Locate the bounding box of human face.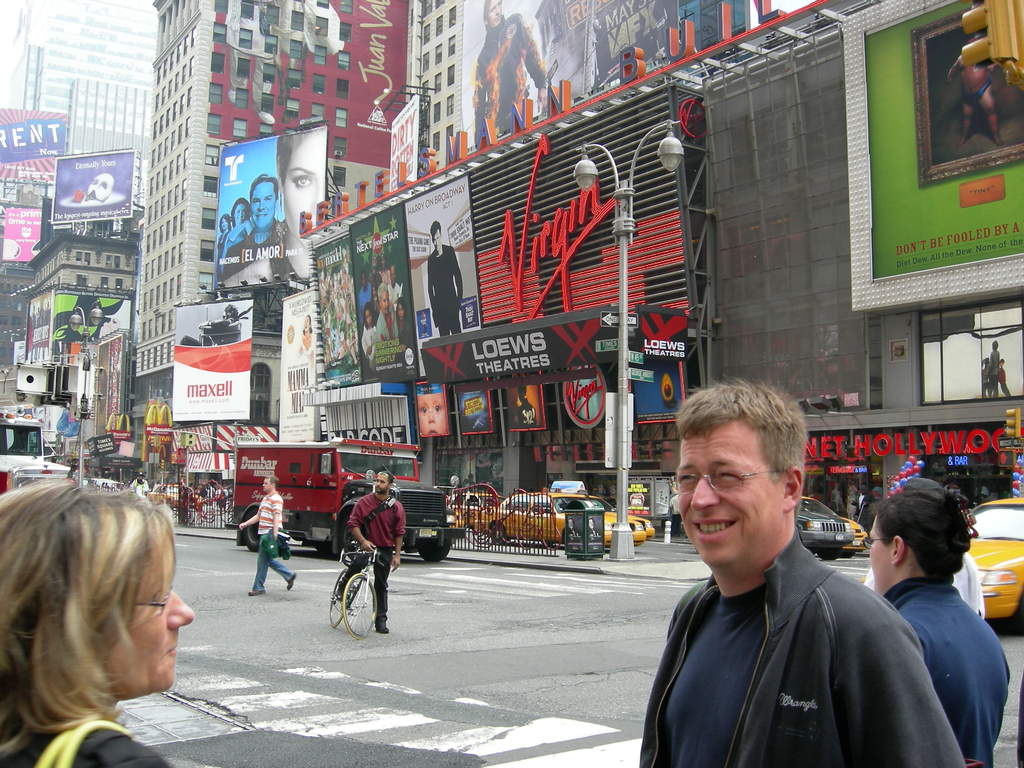
Bounding box: [left=415, top=392, right=449, bottom=436].
